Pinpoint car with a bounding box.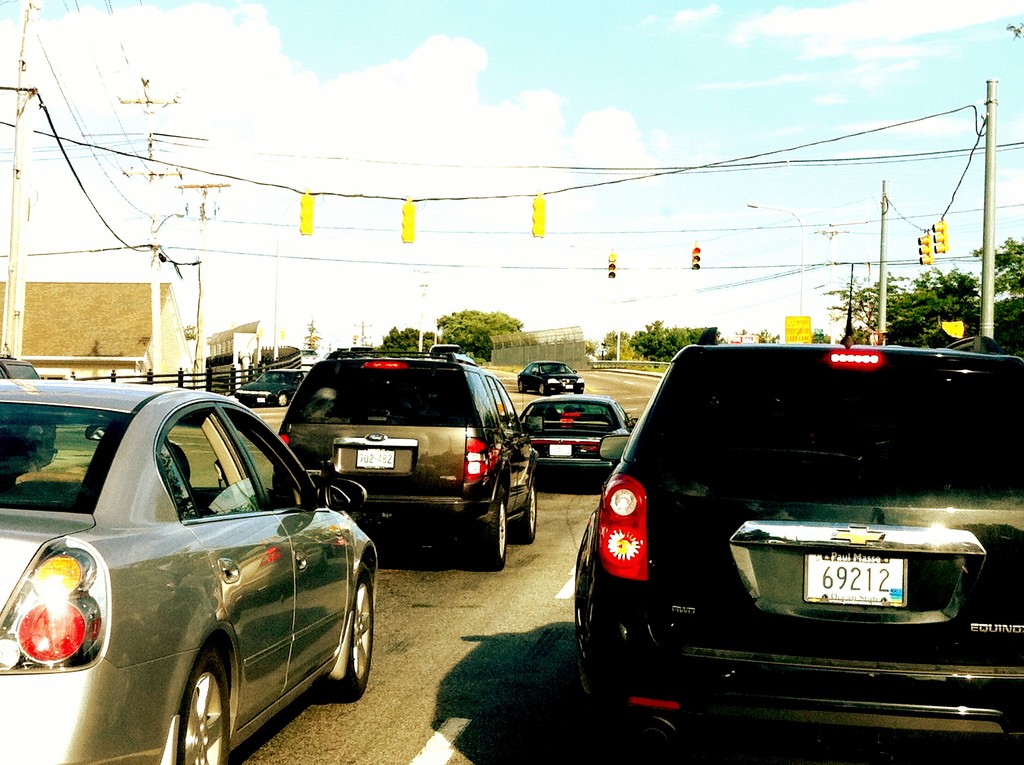
Rect(513, 394, 635, 495).
